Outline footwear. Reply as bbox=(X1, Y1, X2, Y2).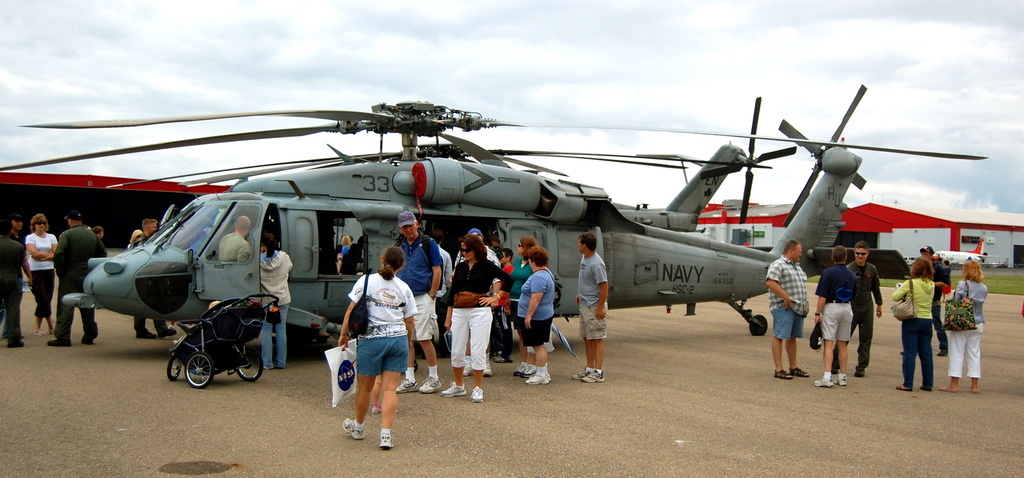
bbox=(468, 386, 484, 403).
